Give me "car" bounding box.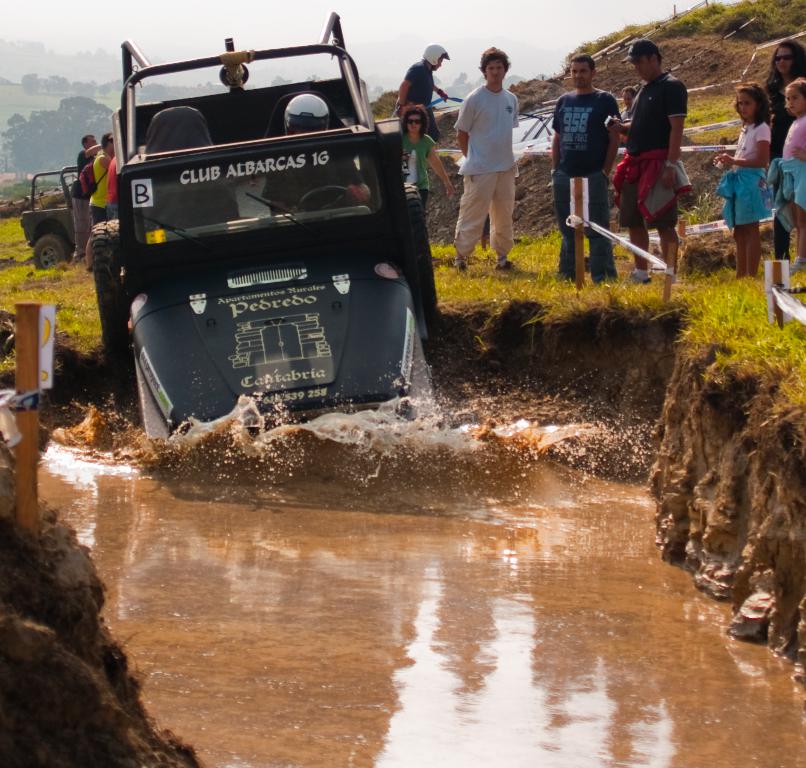
pyautogui.locateOnScreen(85, 9, 438, 452).
